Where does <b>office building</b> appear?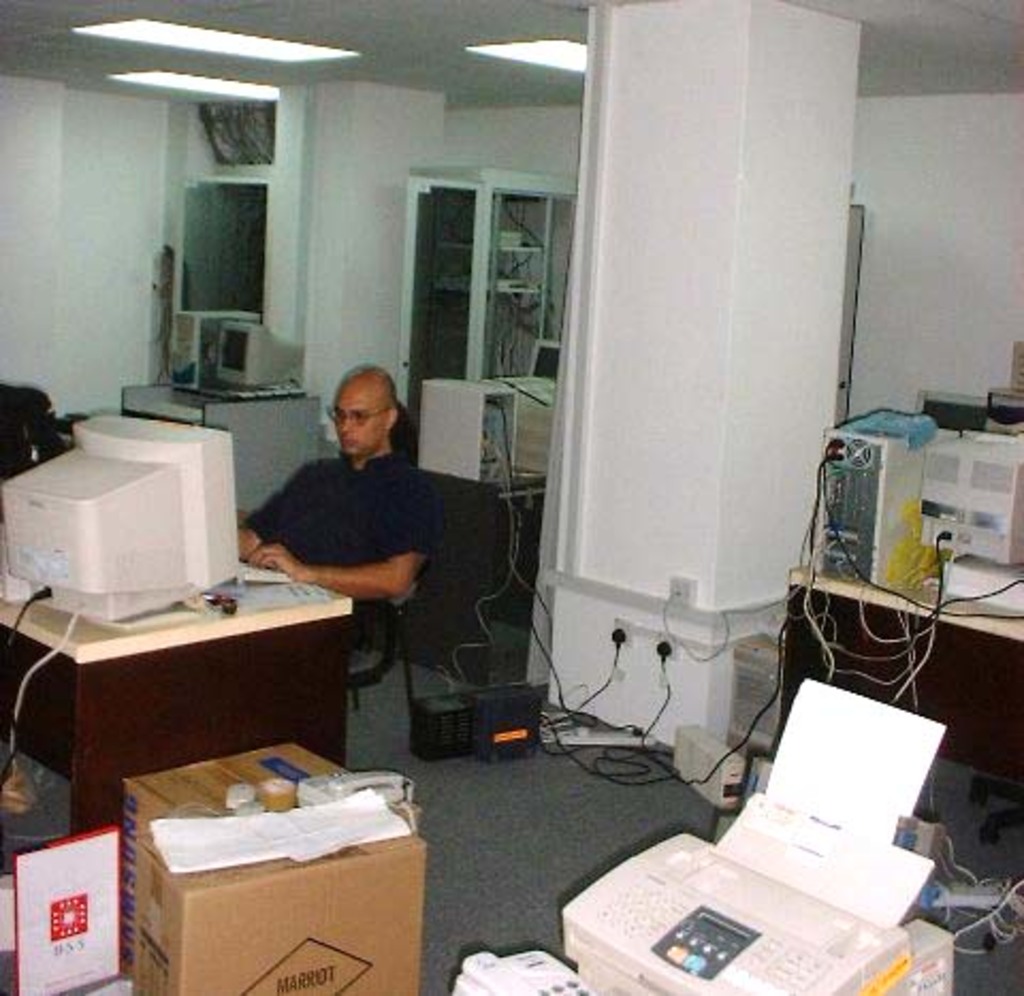
Appears at (0, 0, 1022, 994).
